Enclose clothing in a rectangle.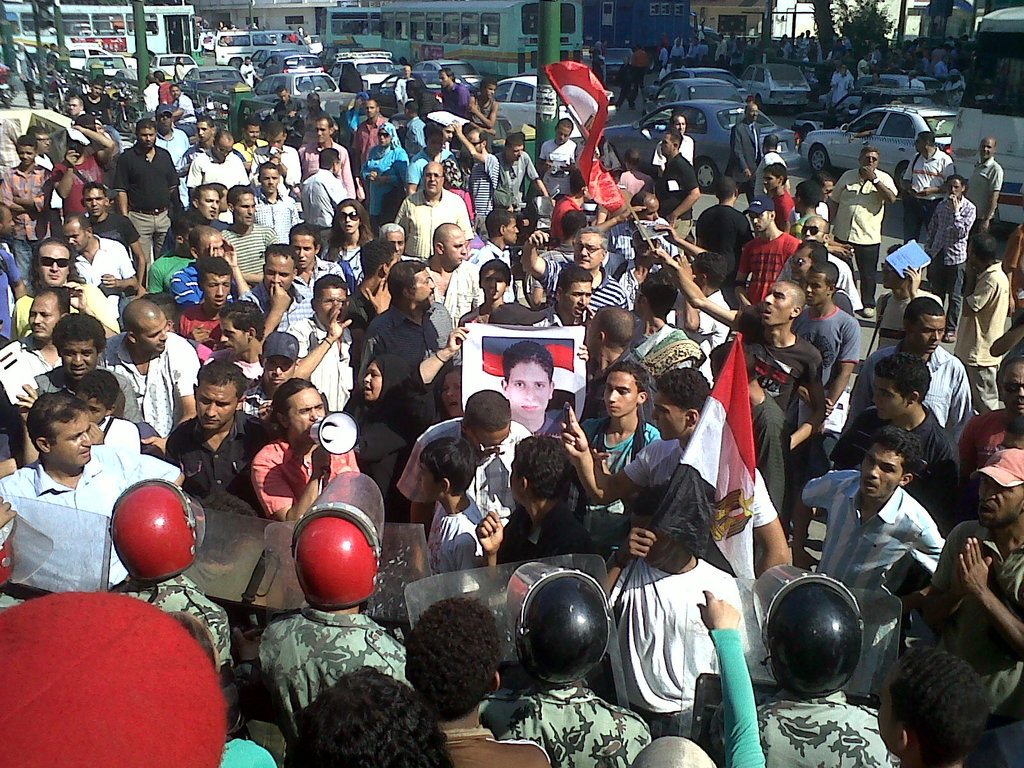
crop(657, 150, 704, 237).
